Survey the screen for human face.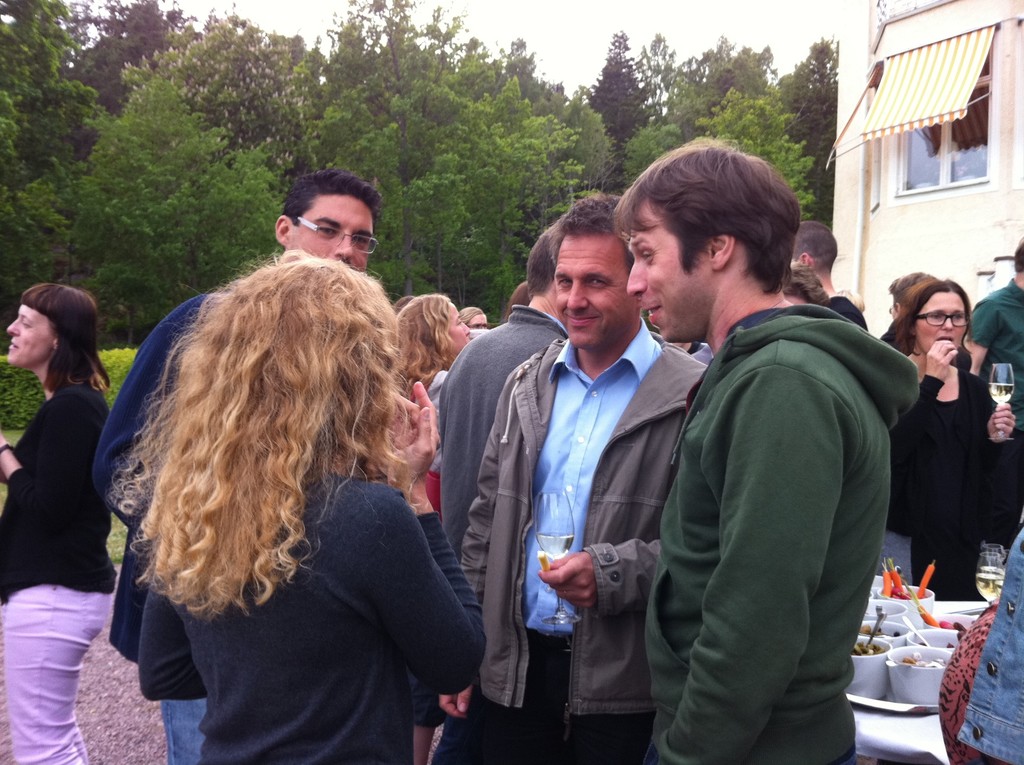
Survey found: x1=6, y1=301, x2=50, y2=358.
